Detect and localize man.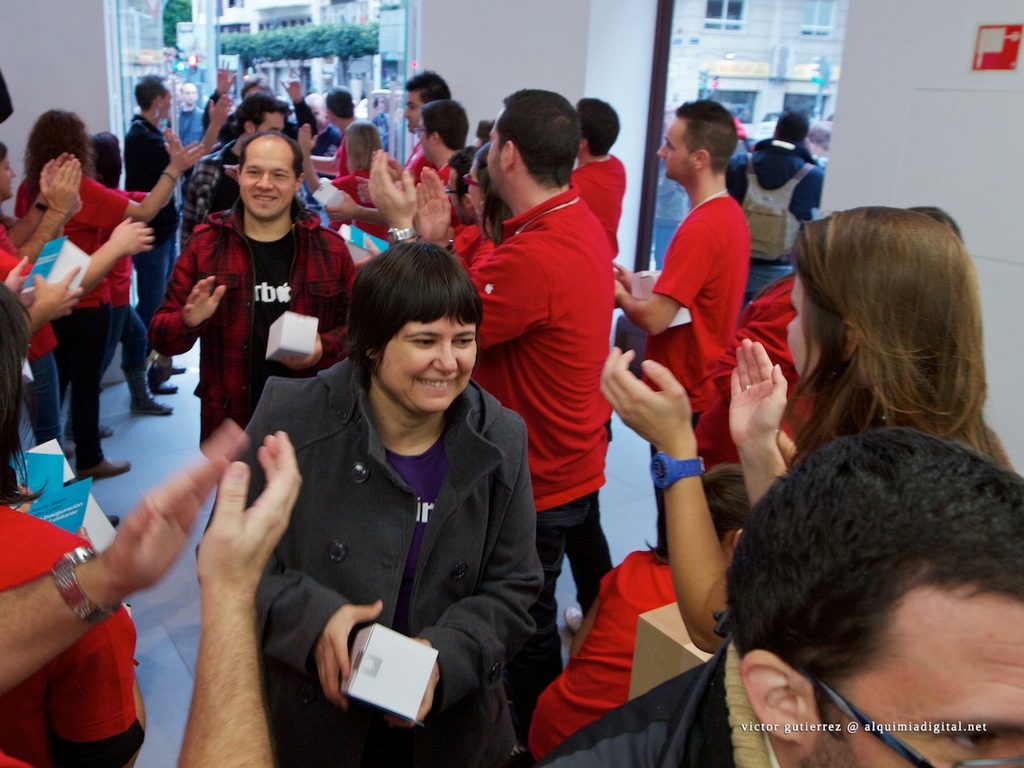
Localized at bbox=(387, 74, 454, 192).
